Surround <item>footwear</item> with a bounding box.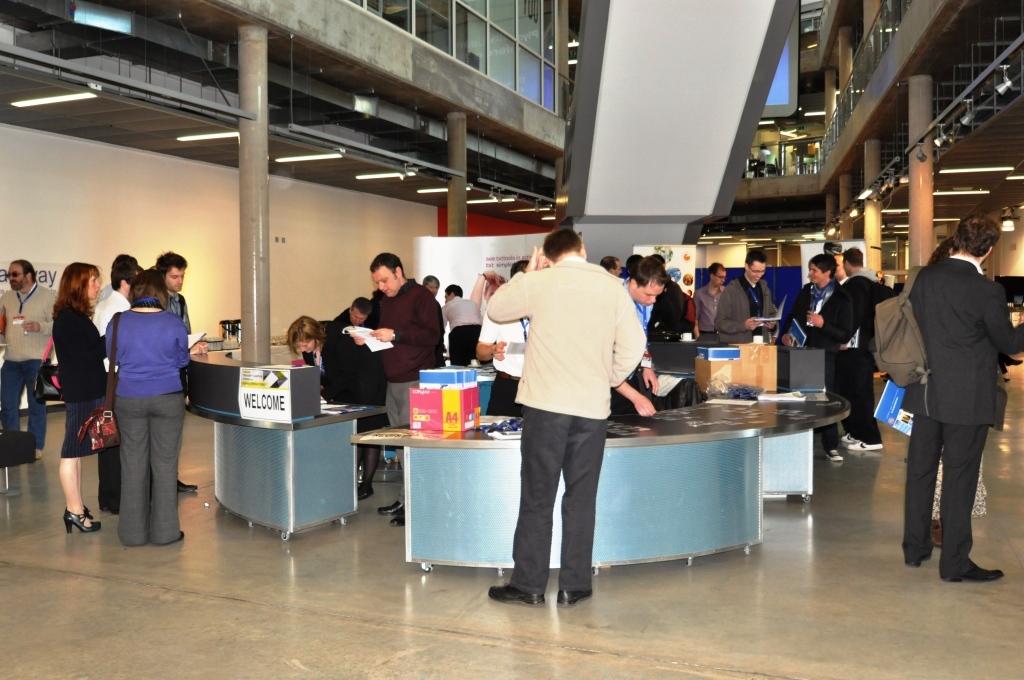
Rect(380, 500, 404, 516).
